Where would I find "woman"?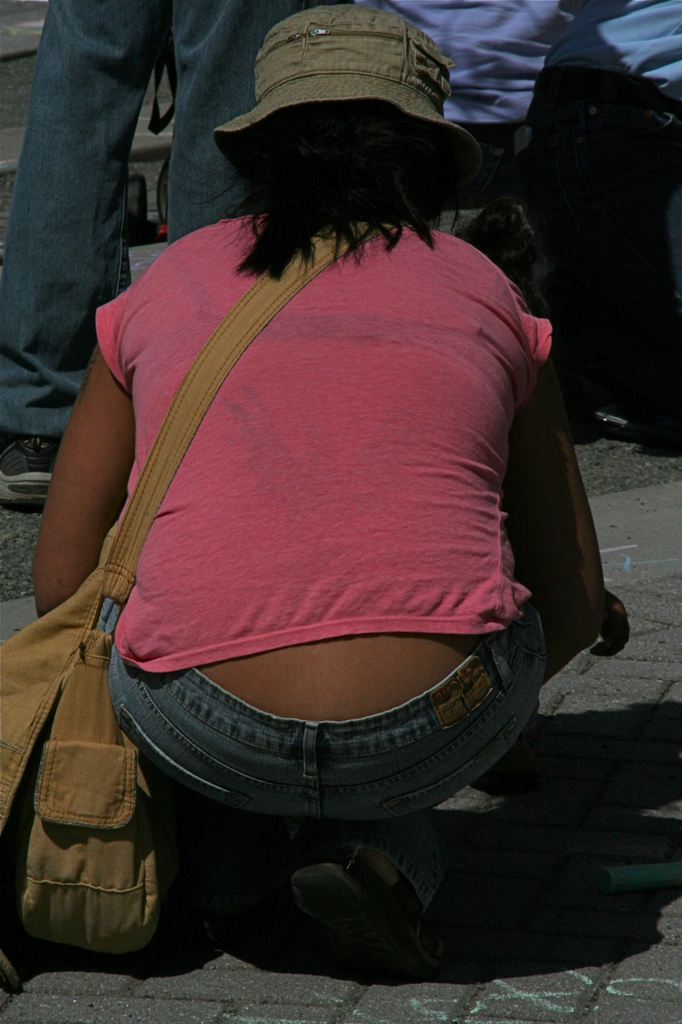
At <box>34,2,624,970</box>.
